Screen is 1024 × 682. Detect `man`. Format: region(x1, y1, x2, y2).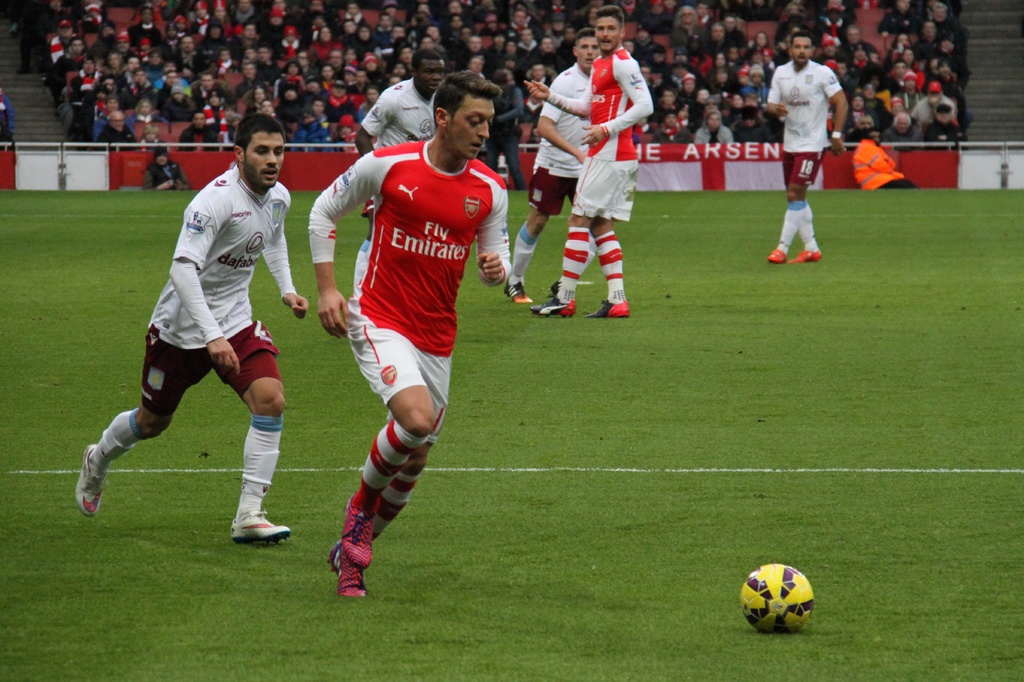
region(844, 113, 873, 143).
